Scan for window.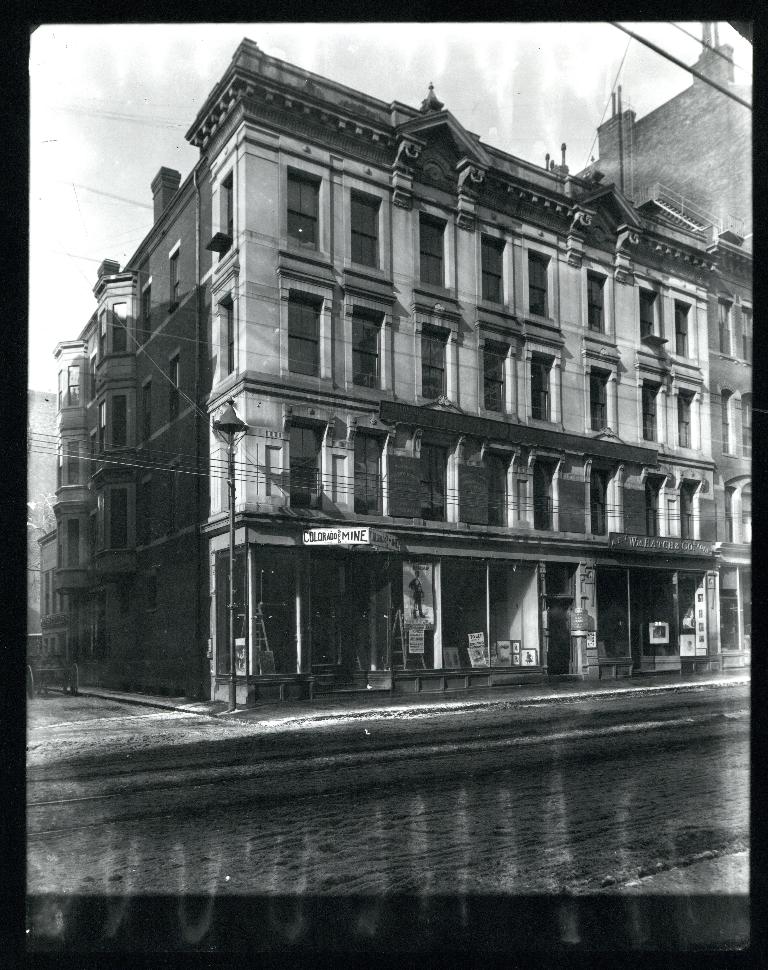
Scan result: crop(529, 245, 551, 319).
